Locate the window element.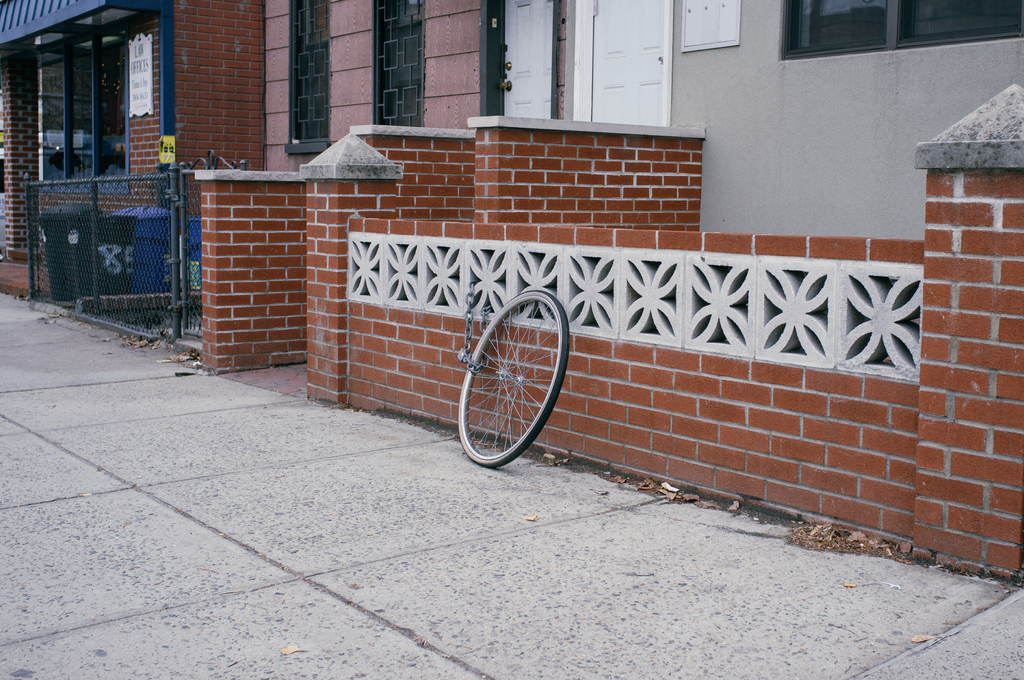
Element bbox: pyautogui.locateOnScreen(370, 0, 425, 123).
